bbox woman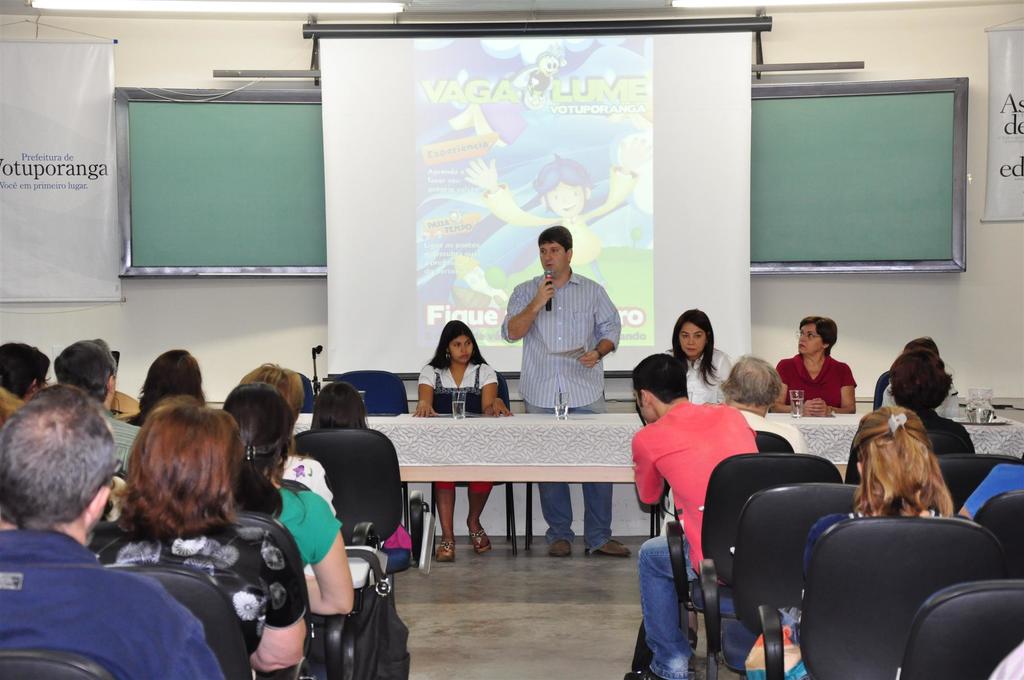
{"left": 656, "top": 307, "right": 733, "bottom": 405}
